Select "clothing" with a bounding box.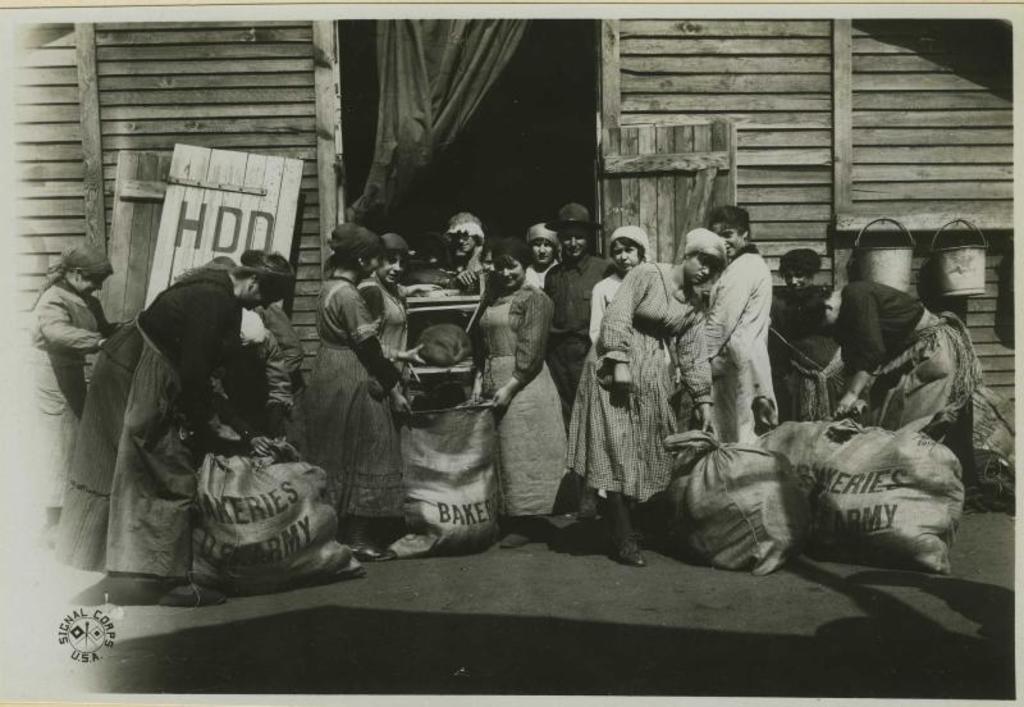
<bbox>540, 242, 627, 430</bbox>.
